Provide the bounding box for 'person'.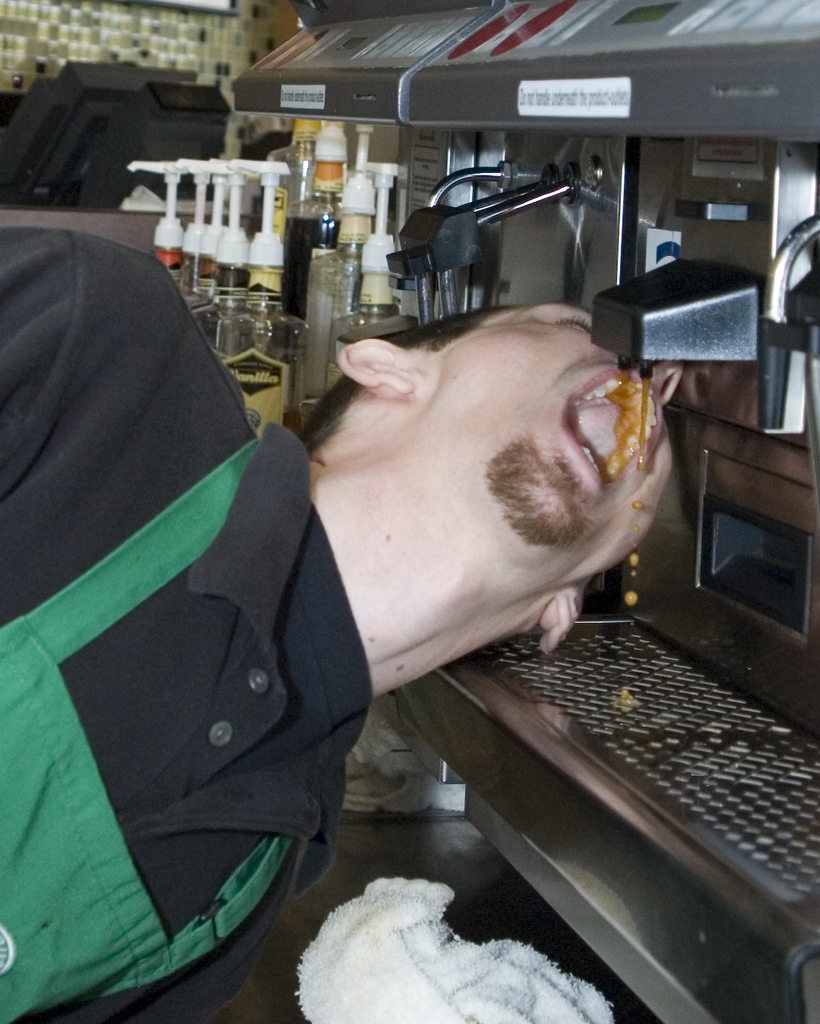
79,160,618,982.
